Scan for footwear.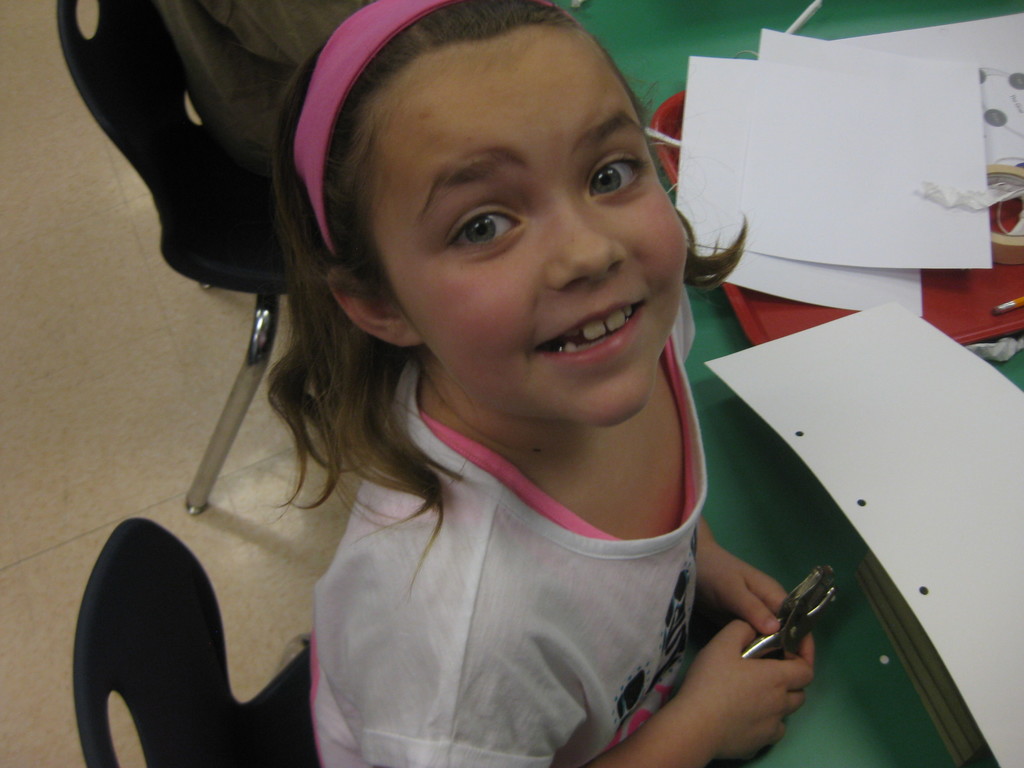
Scan result: {"x1": 76, "y1": 519, "x2": 308, "y2": 767}.
